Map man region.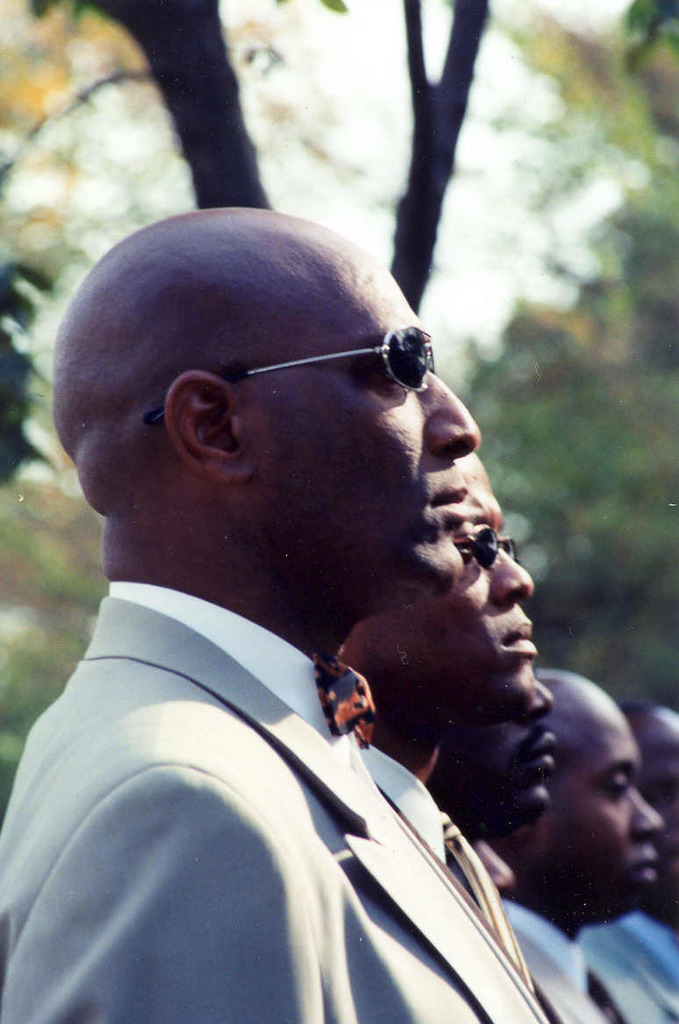
Mapped to <region>583, 709, 678, 1023</region>.
